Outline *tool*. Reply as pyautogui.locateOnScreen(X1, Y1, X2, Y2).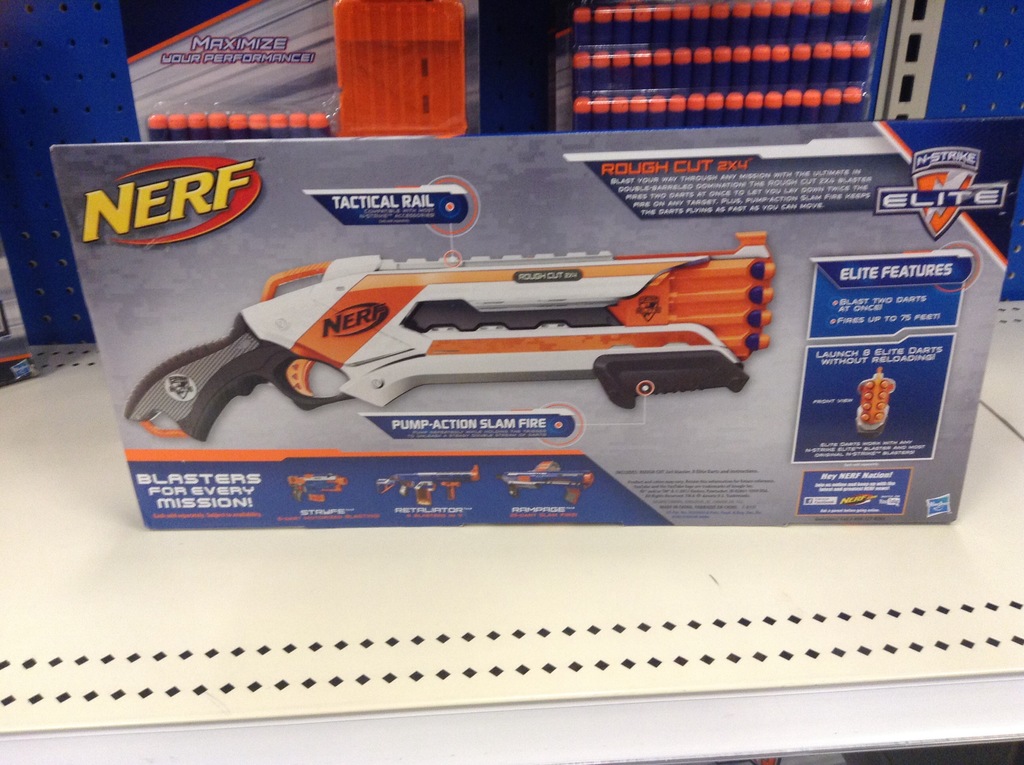
pyautogui.locateOnScreen(131, 227, 778, 458).
